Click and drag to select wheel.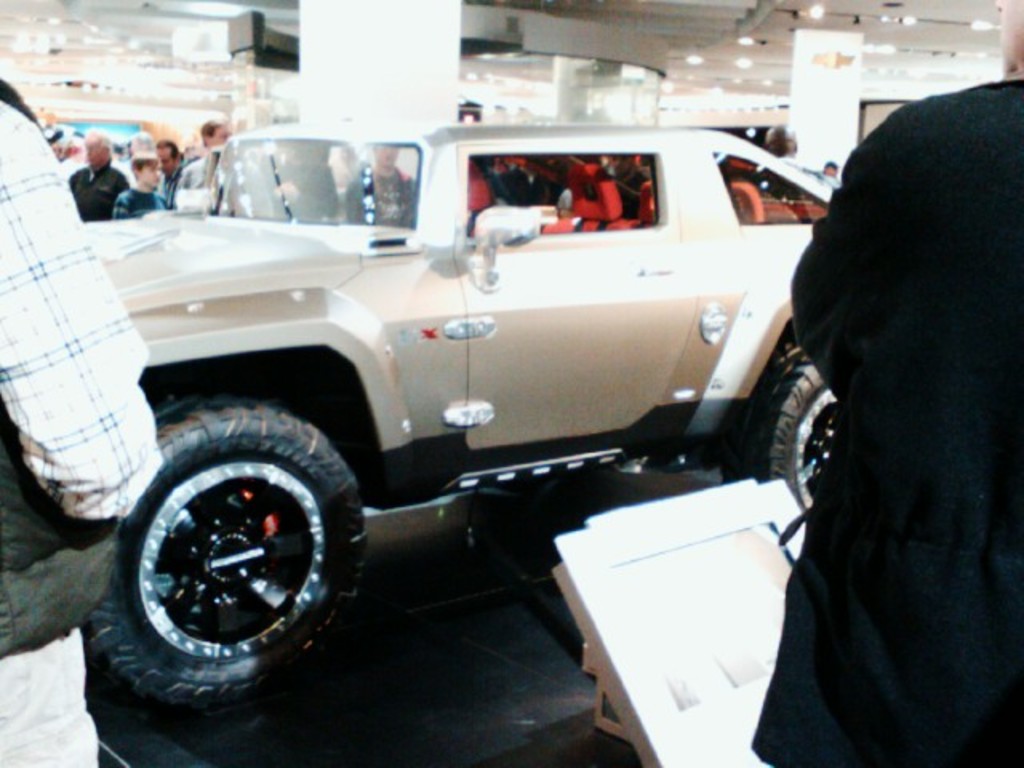
Selection: left=714, top=344, right=837, bottom=541.
